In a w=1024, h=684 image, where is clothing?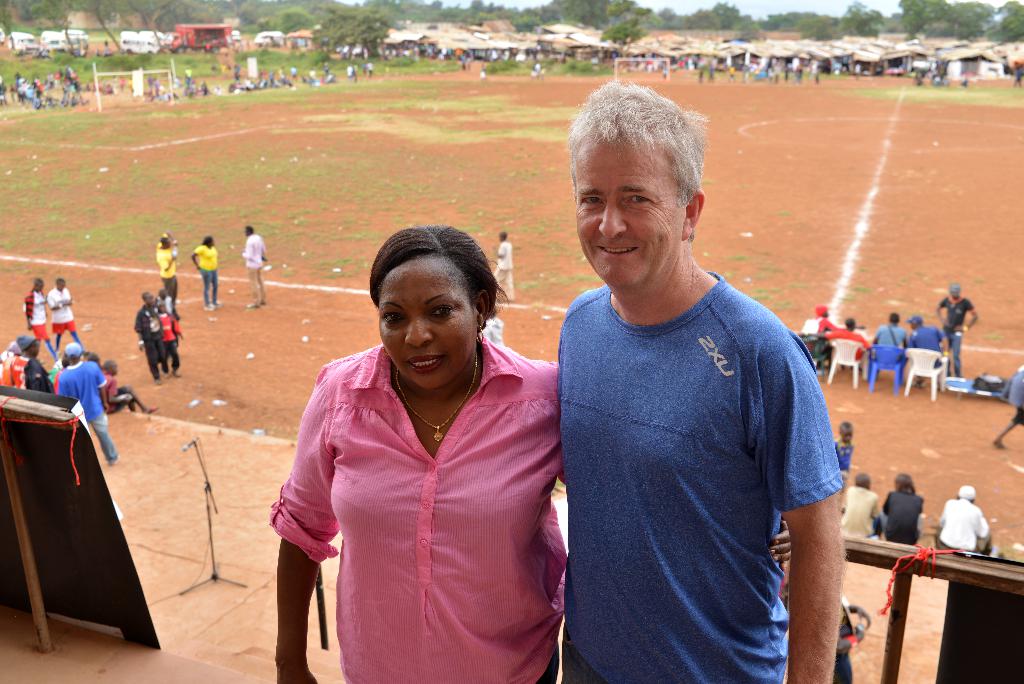
x1=271 y1=330 x2=568 y2=682.
